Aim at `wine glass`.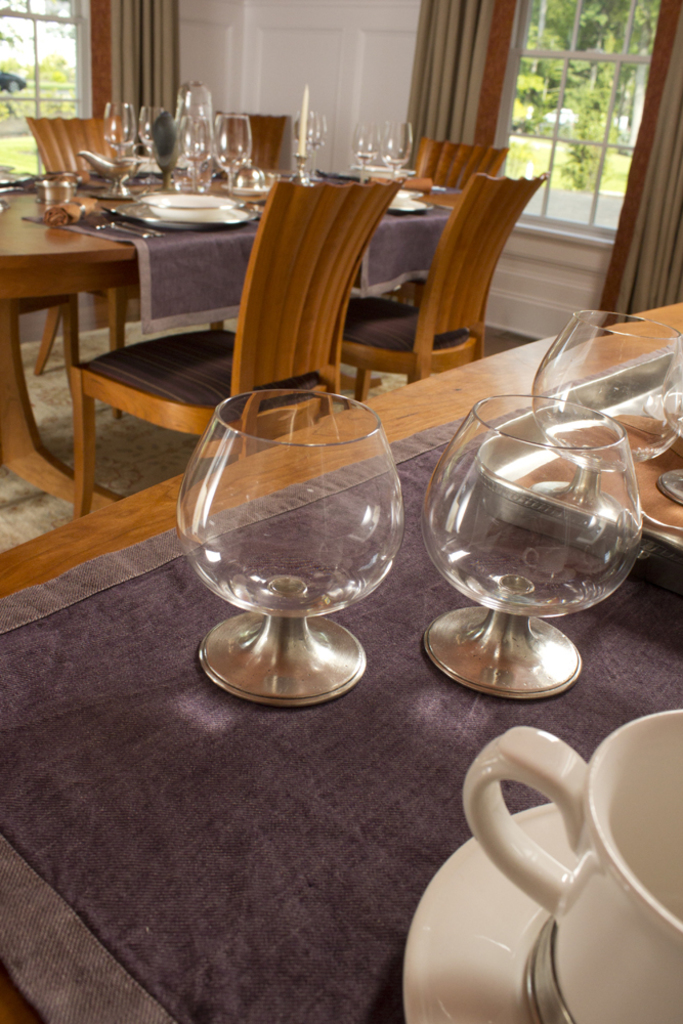
Aimed at 422/395/636/689.
